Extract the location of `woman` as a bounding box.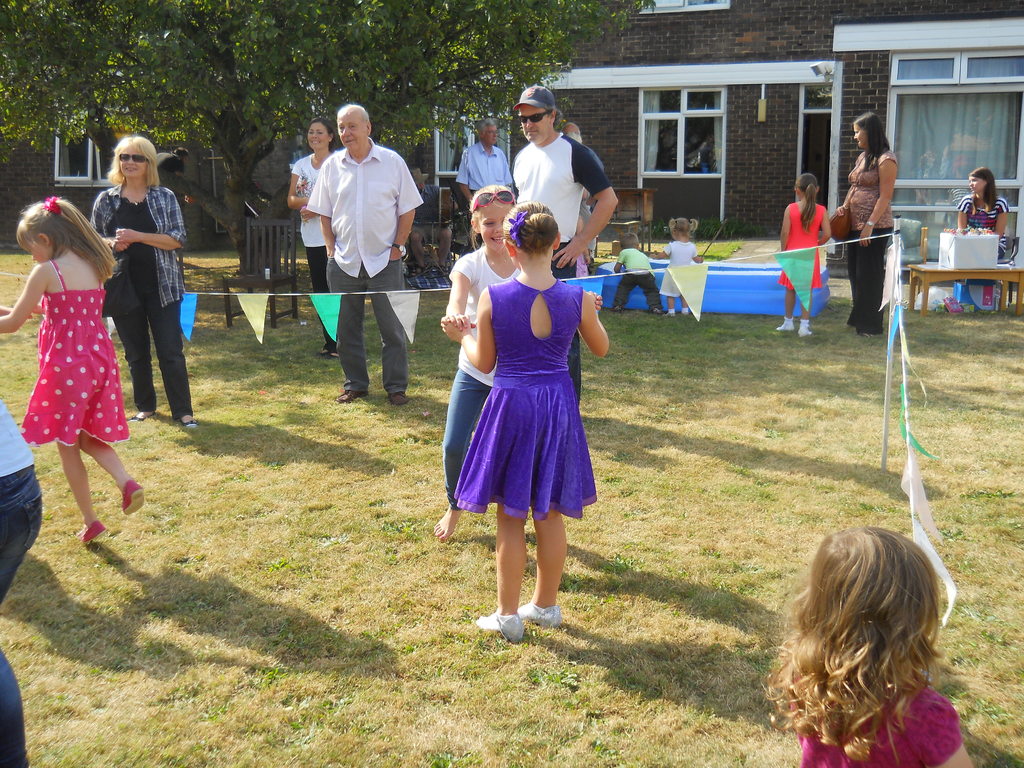
x1=289 y1=118 x2=335 y2=349.
